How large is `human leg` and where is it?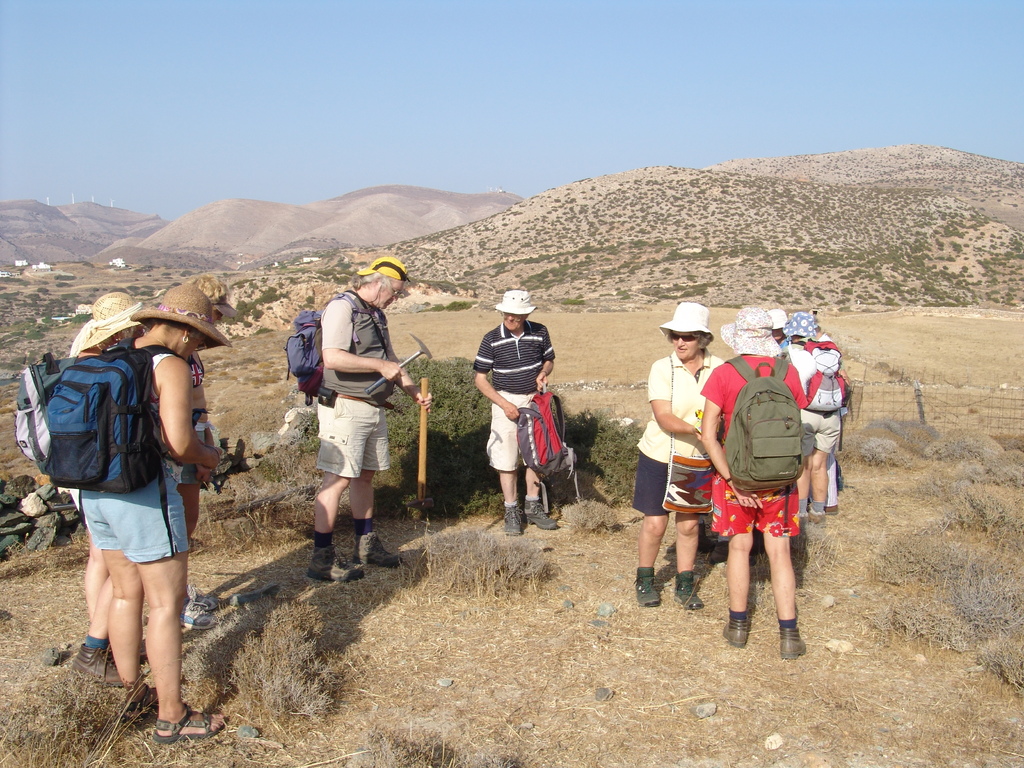
Bounding box: rect(98, 478, 225, 737).
